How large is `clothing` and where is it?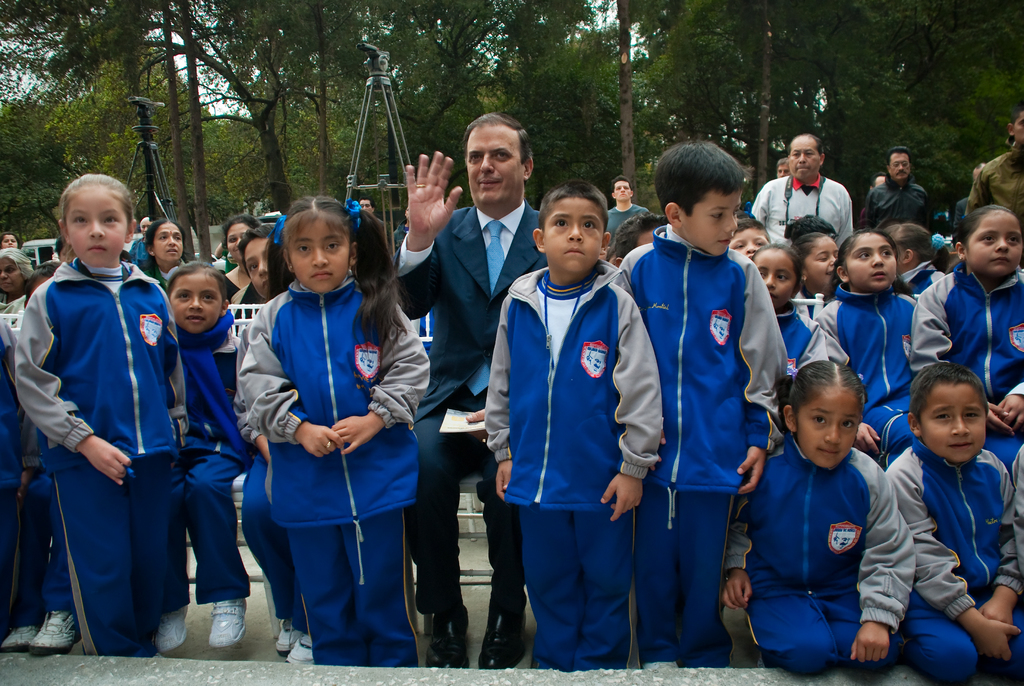
Bounding box: x1=13, y1=257, x2=188, y2=657.
